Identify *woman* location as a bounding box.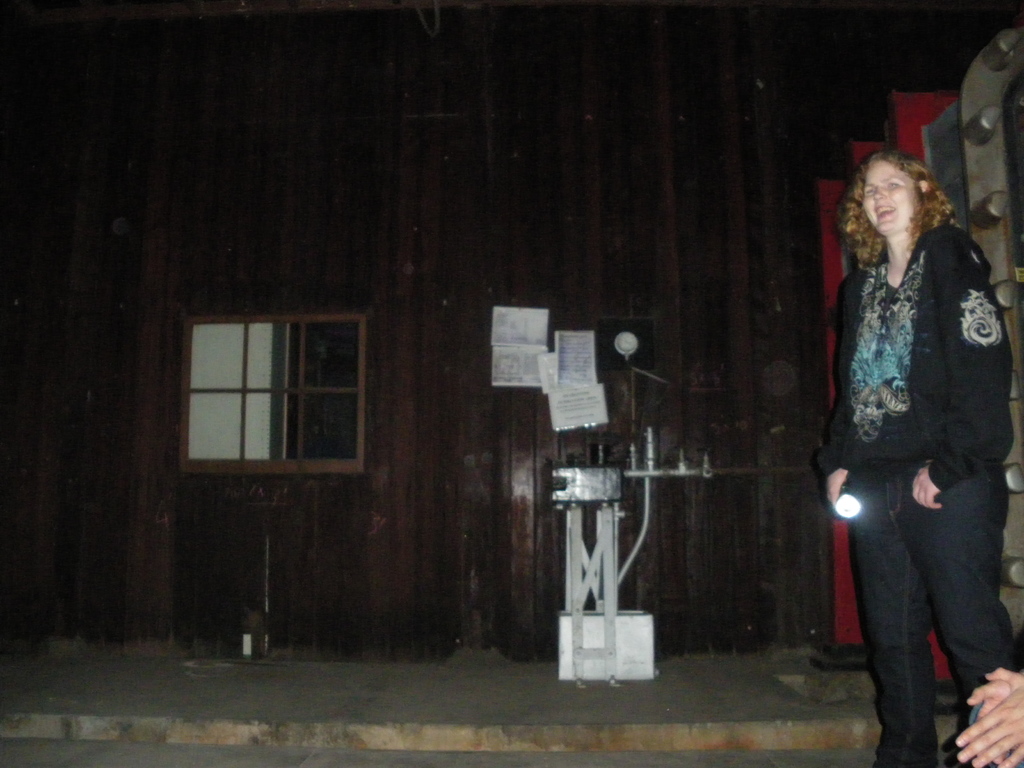
left=801, top=108, right=1011, bottom=750.
